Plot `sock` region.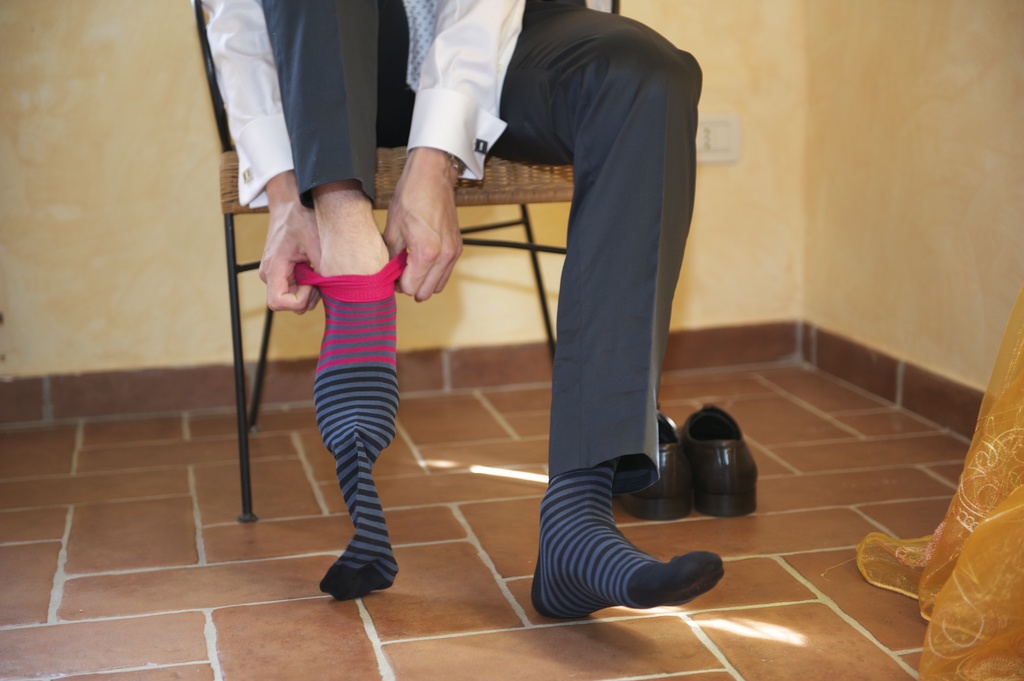
Plotted at <bbox>296, 248, 410, 604</bbox>.
